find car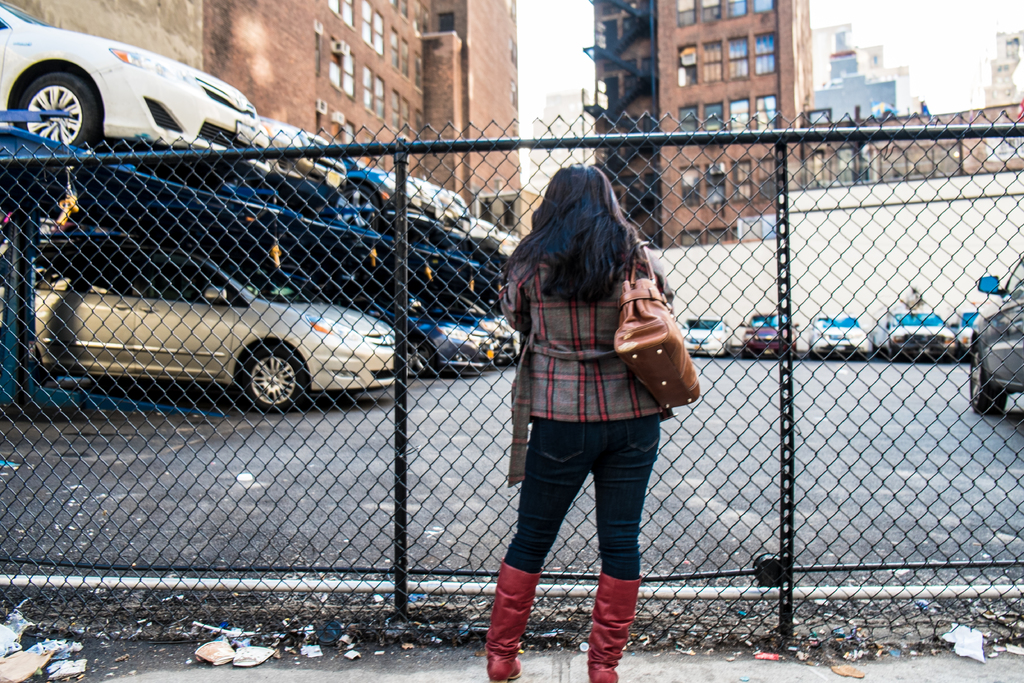
[742,314,801,363]
